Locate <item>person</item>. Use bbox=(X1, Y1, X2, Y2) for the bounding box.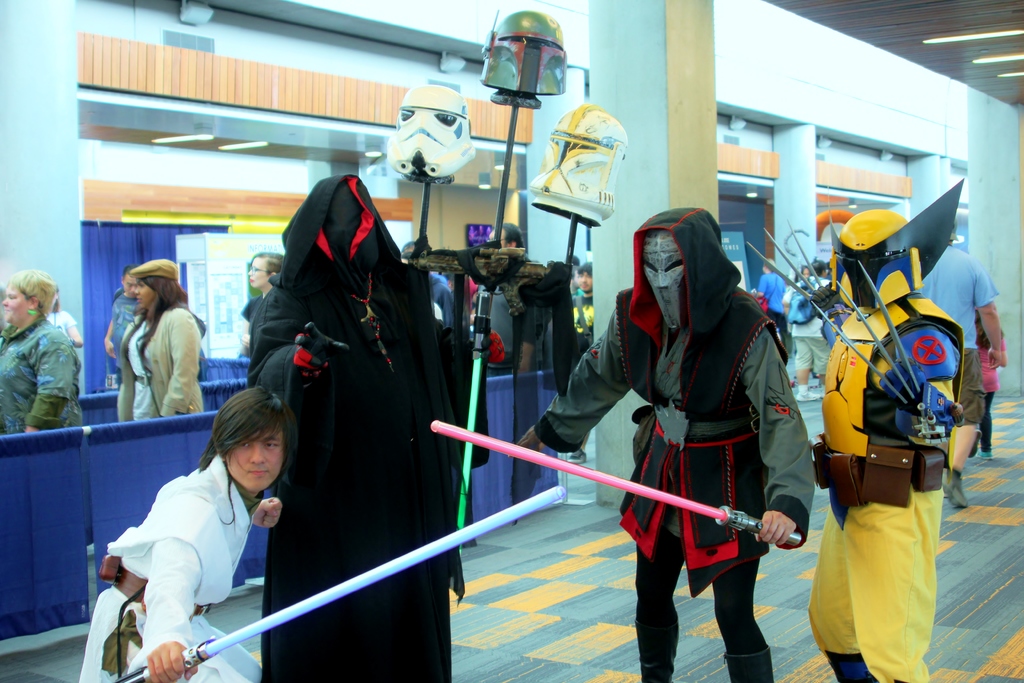
bbox=(240, 251, 283, 317).
